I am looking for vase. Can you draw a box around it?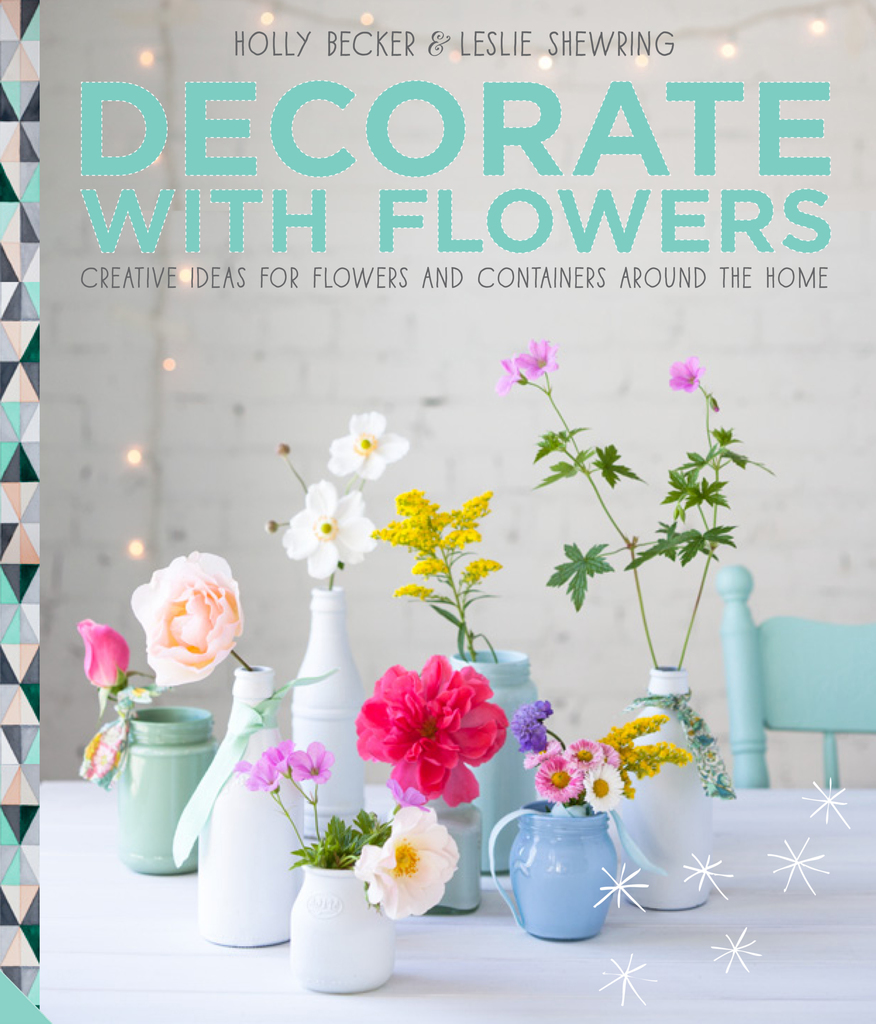
Sure, the bounding box is (446, 643, 548, 874).
